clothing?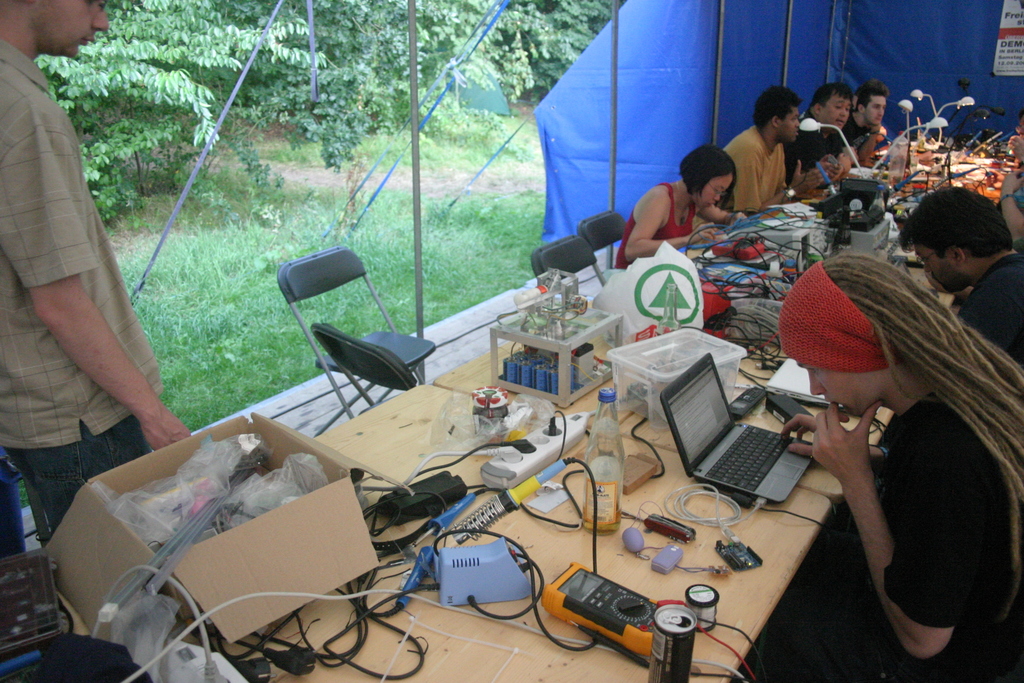
left=721, top=130, right=790, bottom=215
